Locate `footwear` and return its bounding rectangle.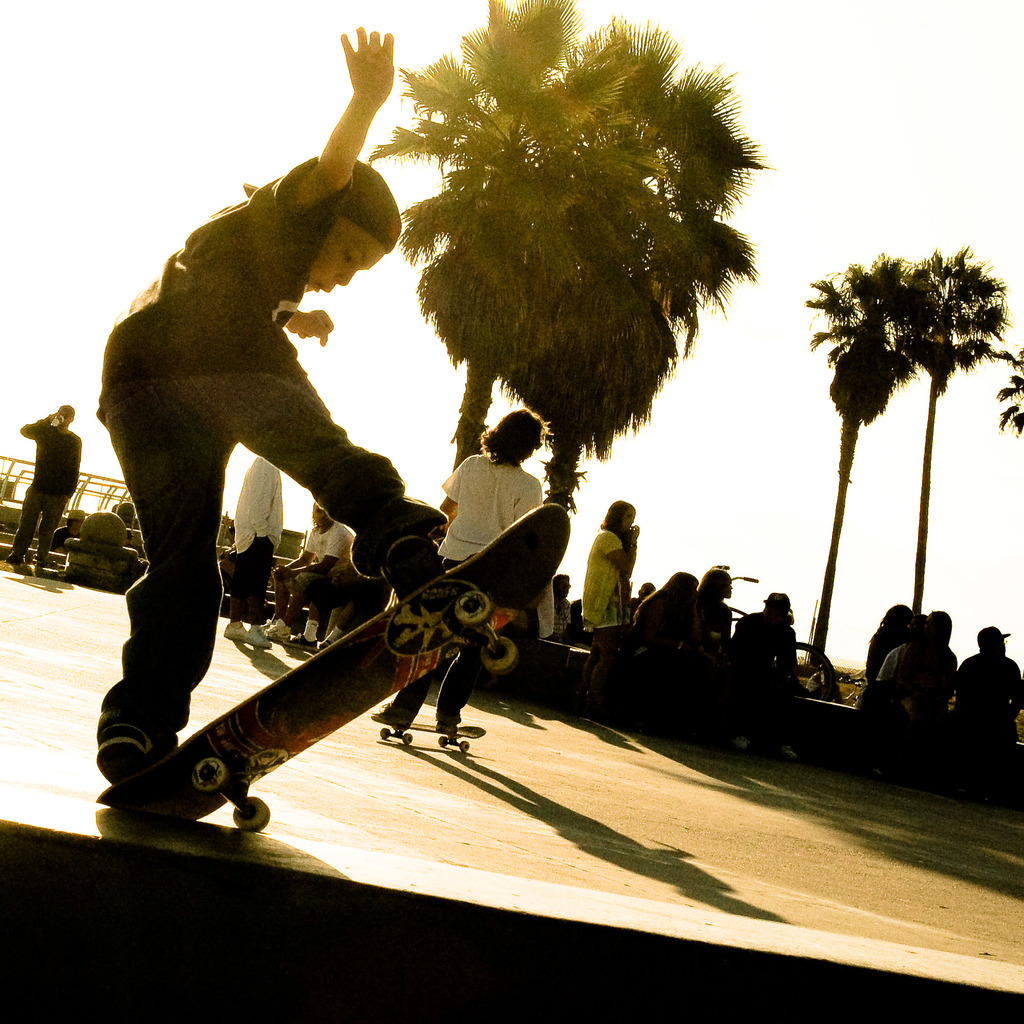
[379, 529, 447, 592].
